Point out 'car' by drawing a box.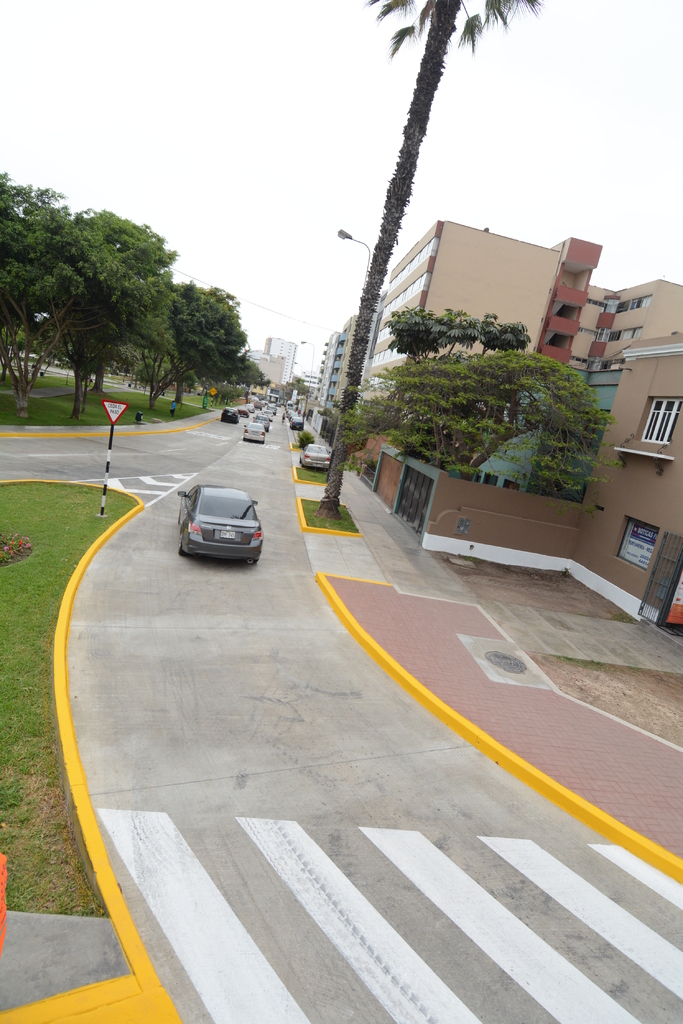
box=[175, 484, 259, 563].
